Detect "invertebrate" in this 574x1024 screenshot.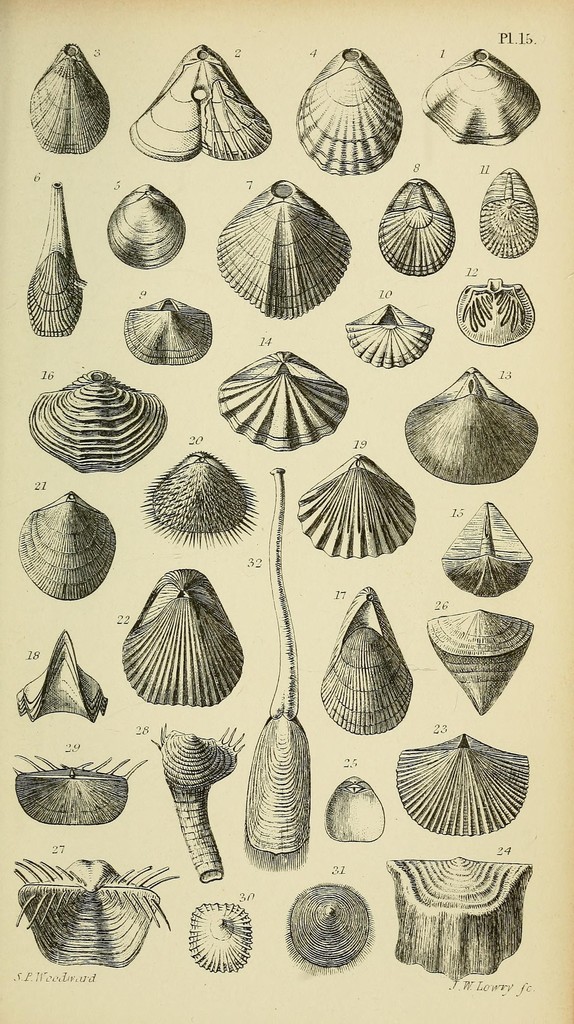
Detection: (left=389, top=731, right=530, bottom=832).
